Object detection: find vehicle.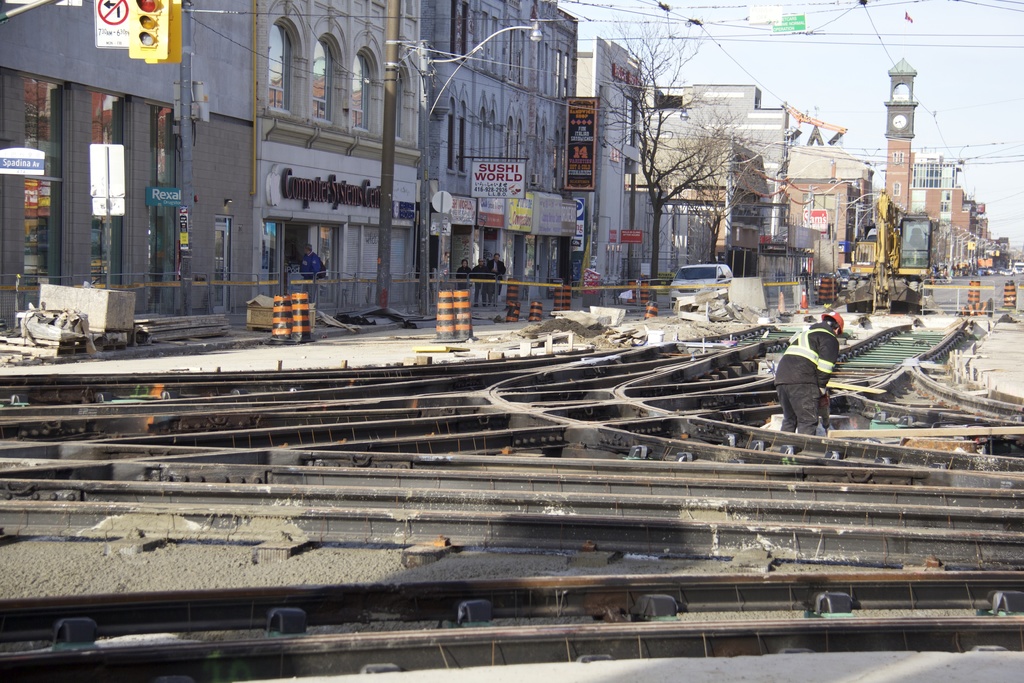
select_region(879, 213, 943, 281).
